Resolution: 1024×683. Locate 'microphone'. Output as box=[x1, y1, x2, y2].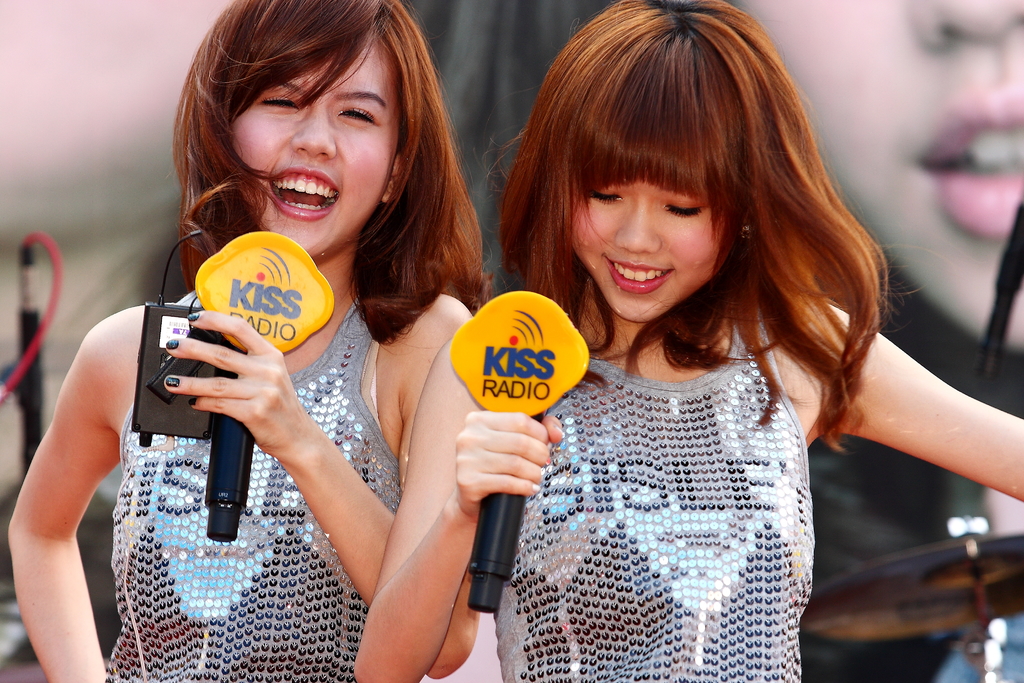
box=[179, 224, 342, 557].
